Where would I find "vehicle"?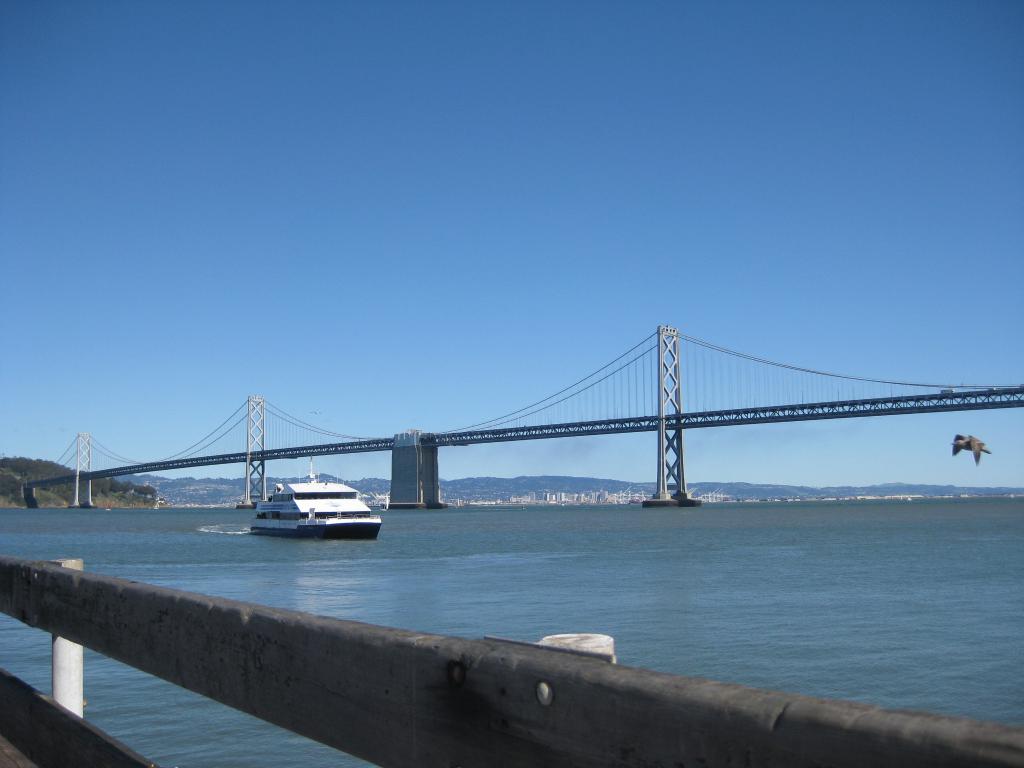
At bbox=[251, 472, 381, 541].
